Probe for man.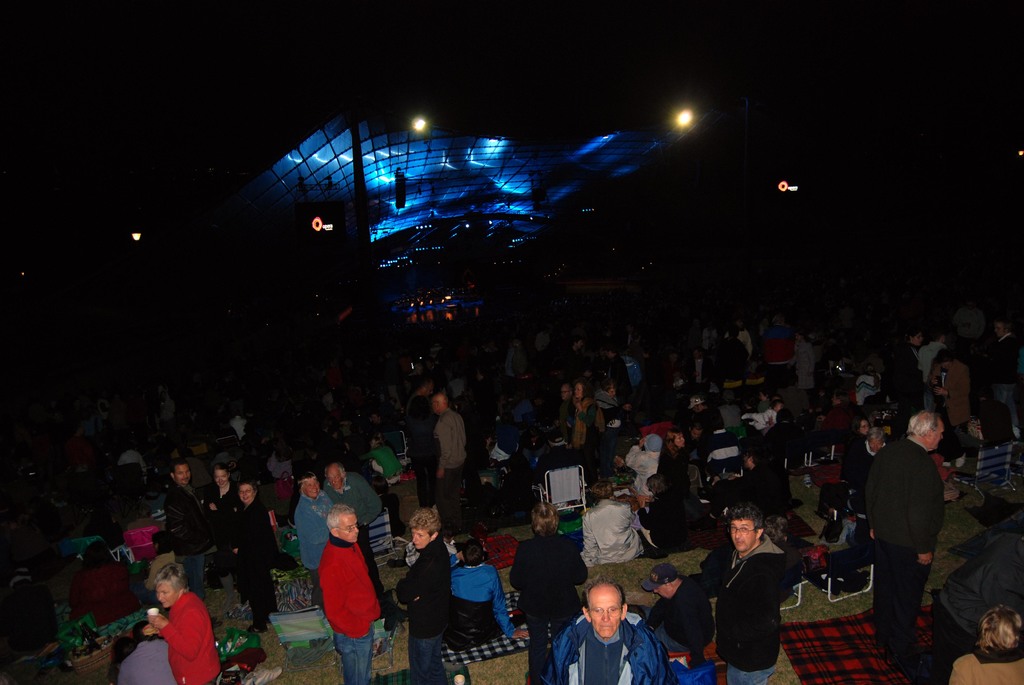
Probe result: select_region(700, 501, 795, 684).
